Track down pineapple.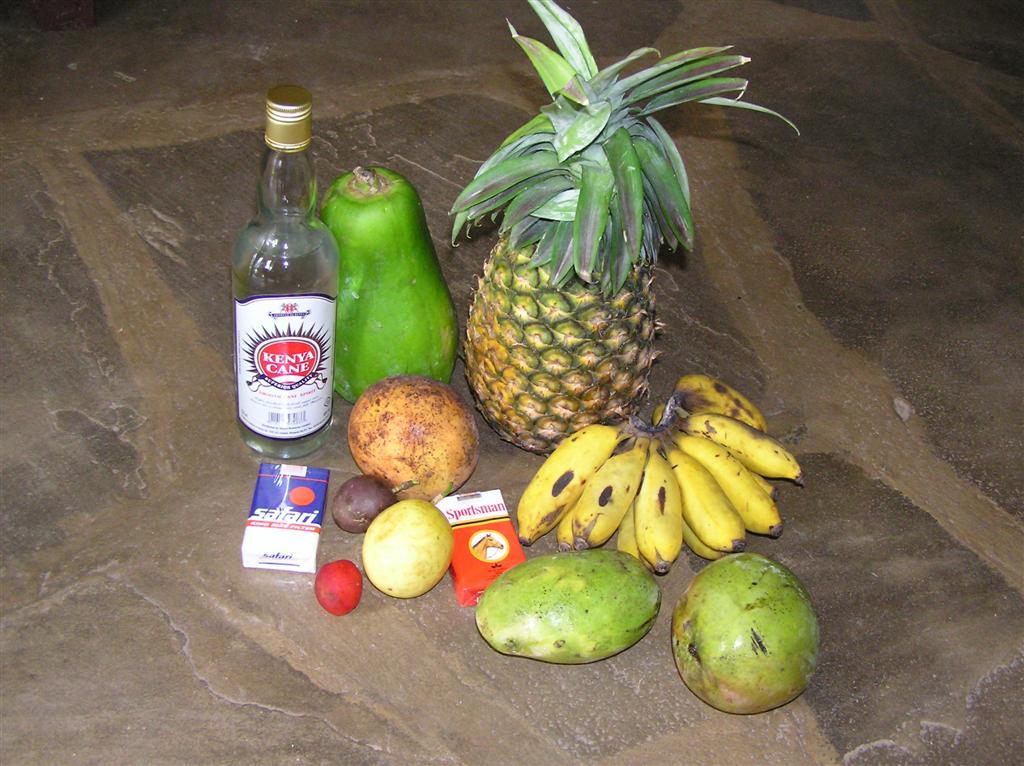
Tracked to (447,0,799,453).
